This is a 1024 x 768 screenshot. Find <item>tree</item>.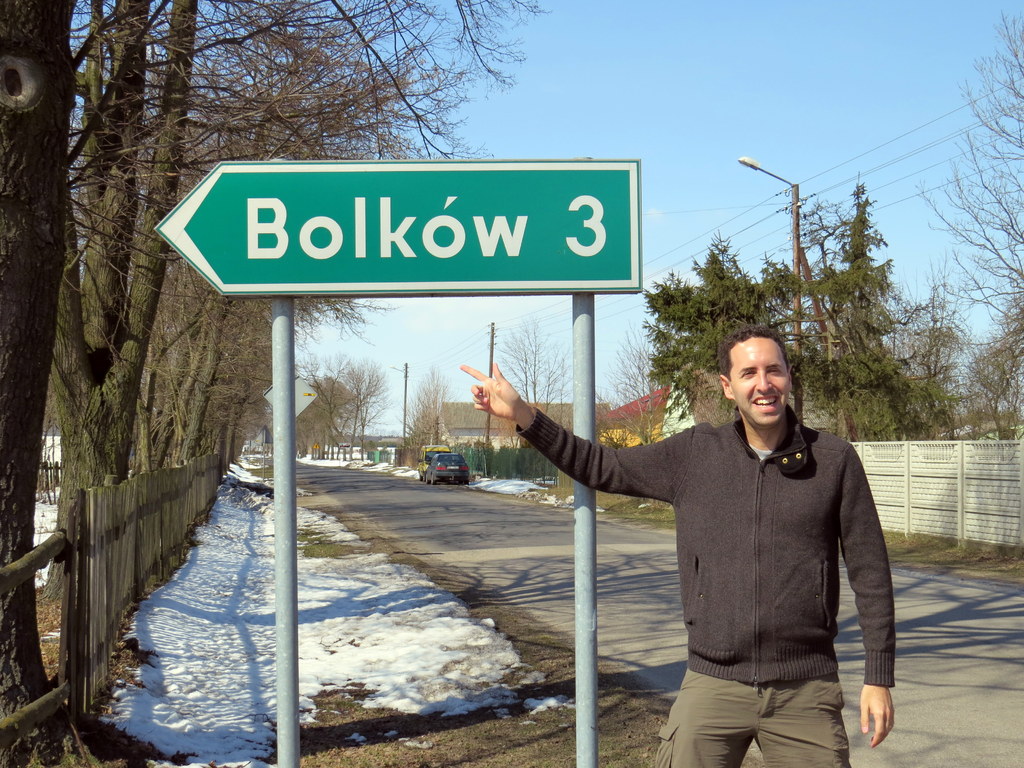
Bounding box: [left=632, top=233, right=796, bottom=433].
